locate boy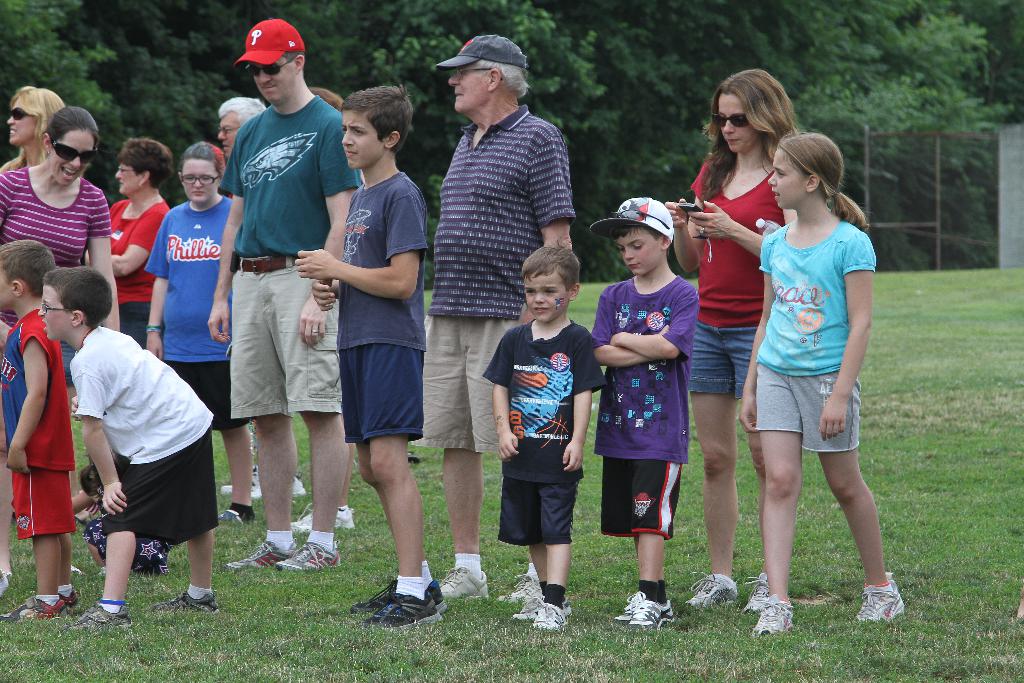
left=484, top=247, right=612, bottom=632
